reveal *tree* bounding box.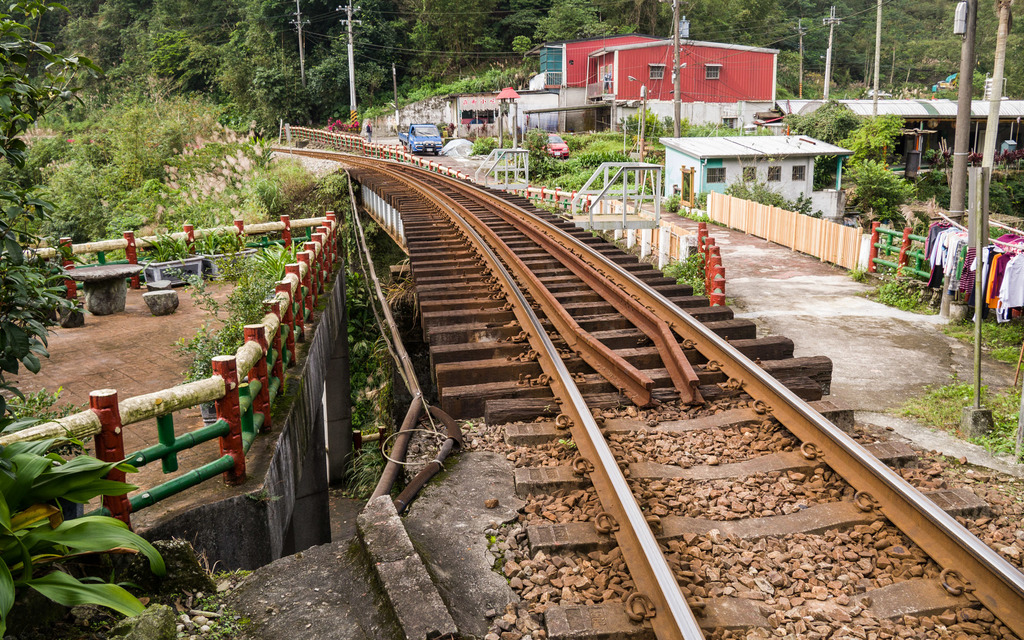
Revealed: pyautogui.locateOnScreen(307, 0, 415, 97).
